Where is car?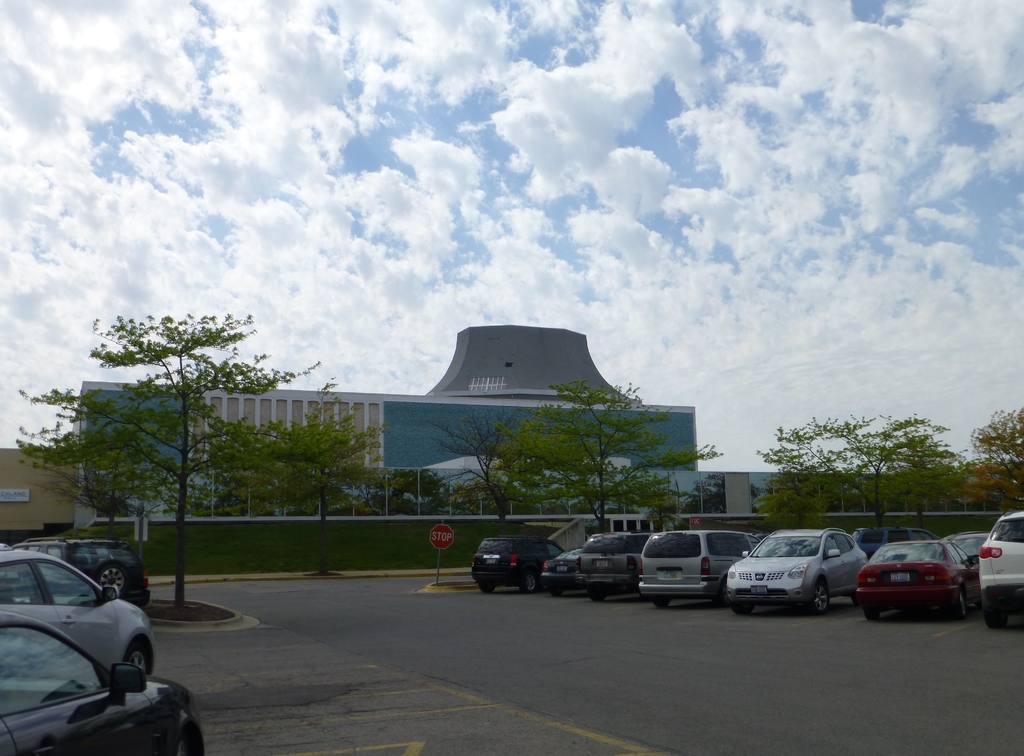
region(0, 611, 209, 755).
